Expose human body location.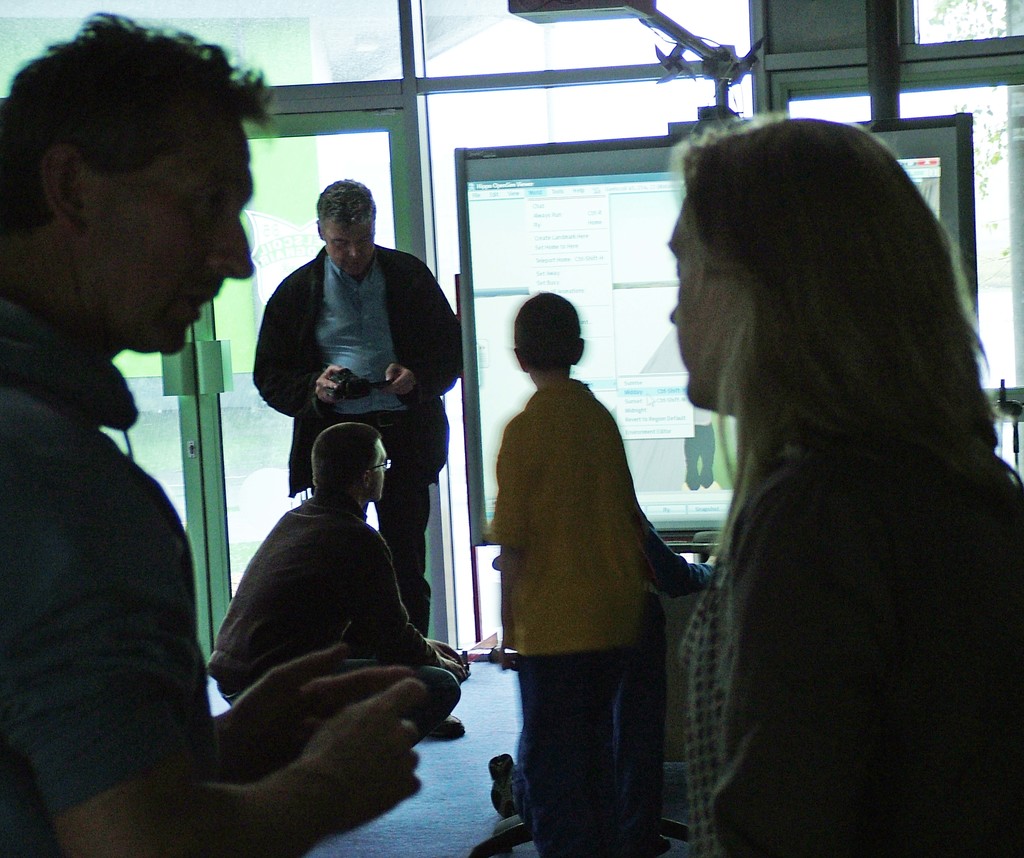
Exposed at {"left": 492, "top": 375, "right": 643, "bottom": 857}.
